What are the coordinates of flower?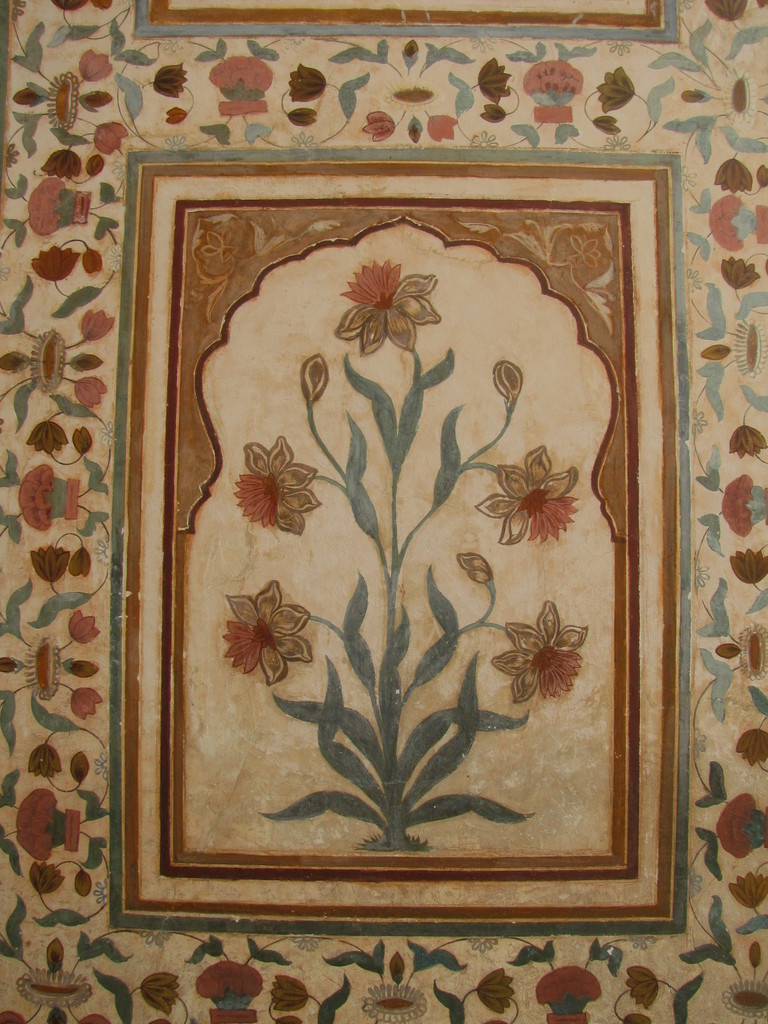
[x1=744, y1=936, x2=765, y2=986].
